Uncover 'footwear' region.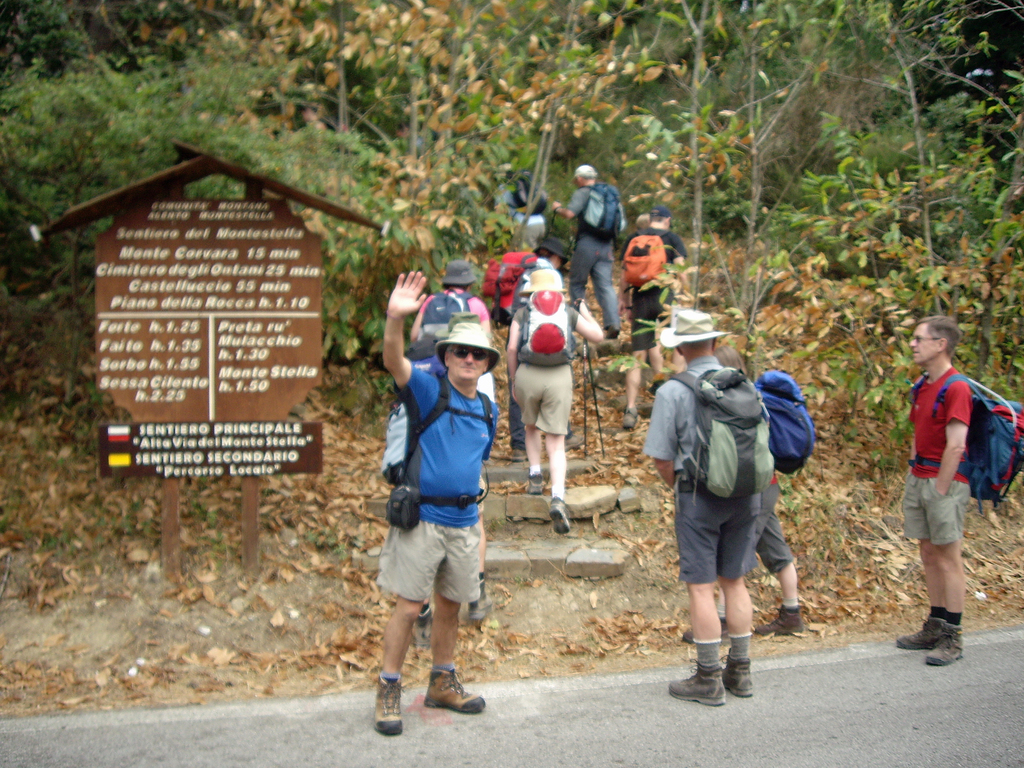
Uncovered: x1=510, y1=447, x2=527, y2=460.
